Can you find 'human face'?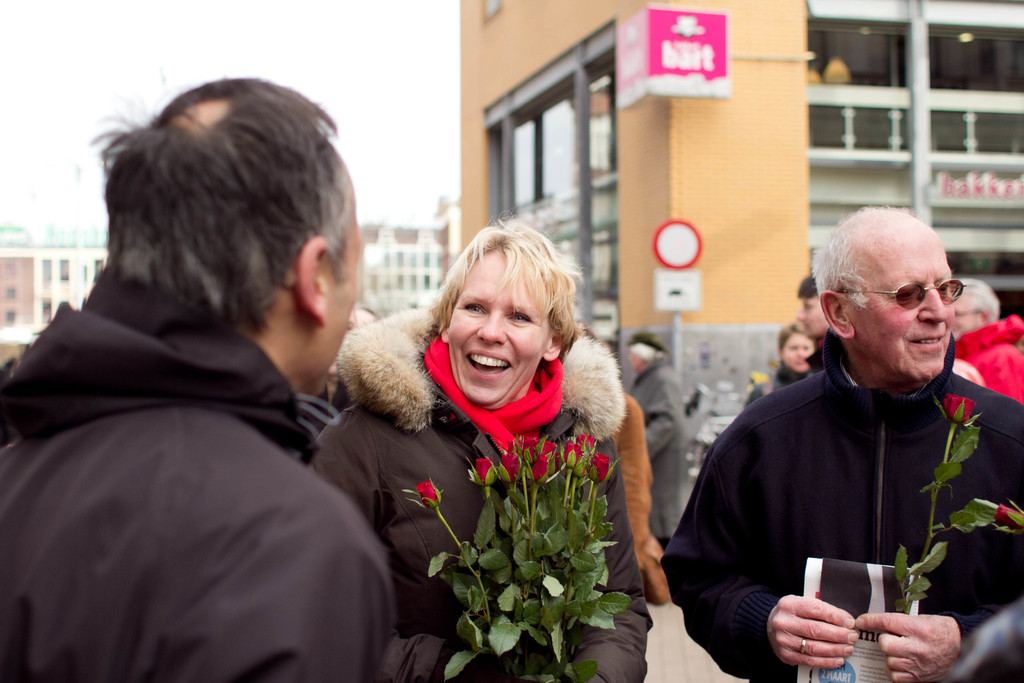
Yes, bounding box: (x1=452, y1=251, x2=554, y2=407).
